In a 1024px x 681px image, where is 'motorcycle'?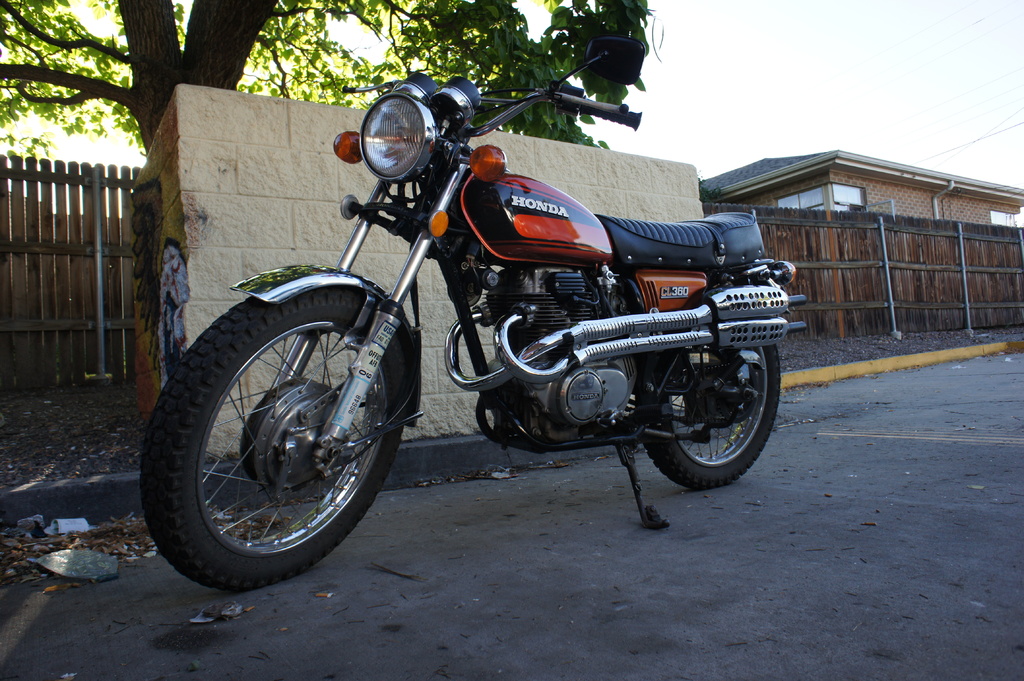
l=140, t=67, r=765, b=569.
